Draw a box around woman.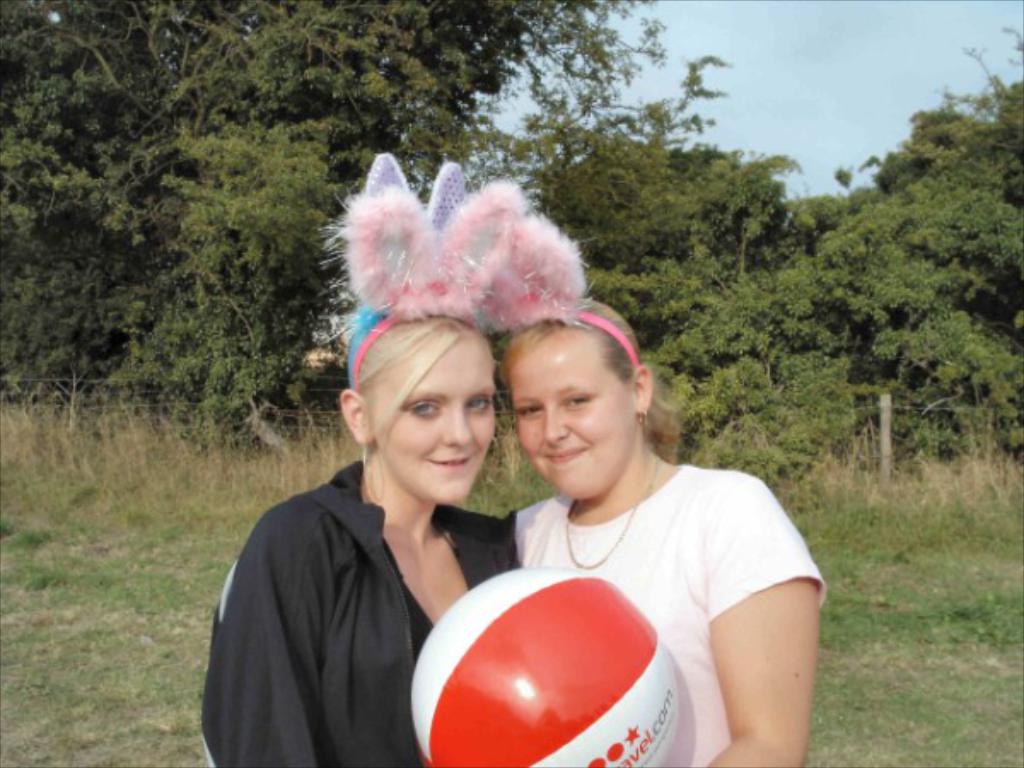
[215, 263, 531, 767].
